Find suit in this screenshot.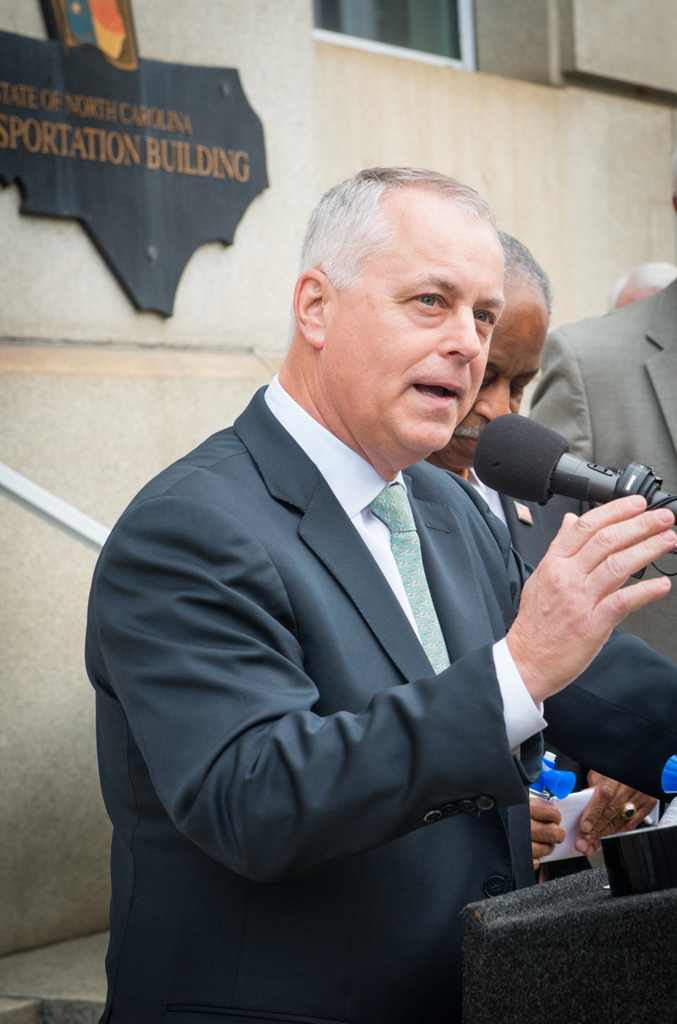
The bounding box for suit is <box>154,279,570,983</box>.
